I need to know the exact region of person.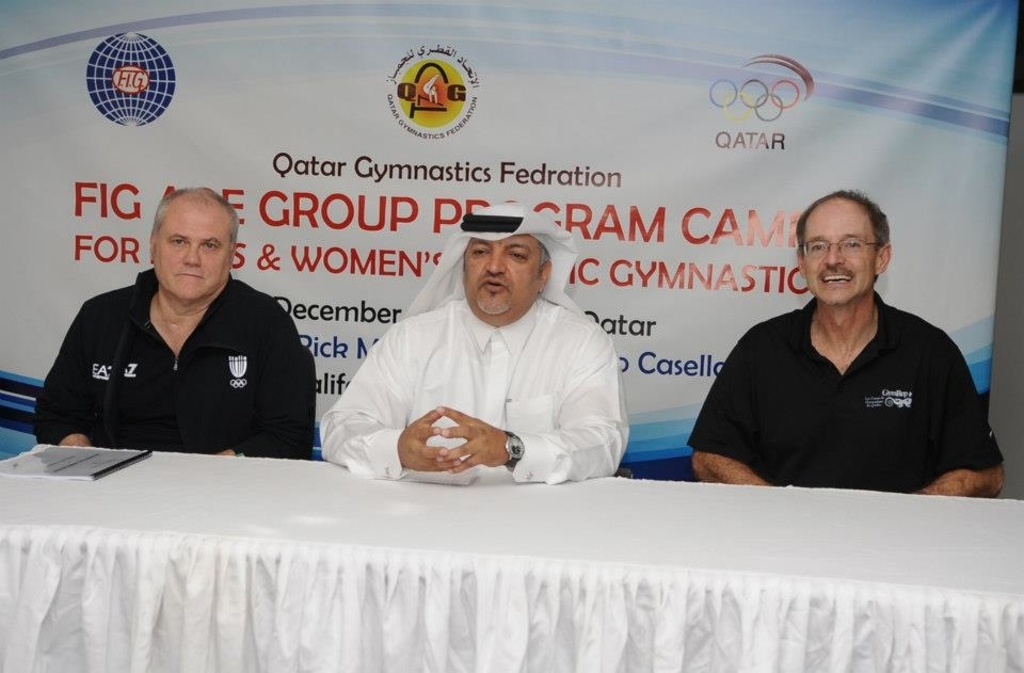
Region: rect(31, 182, 309, 456).
